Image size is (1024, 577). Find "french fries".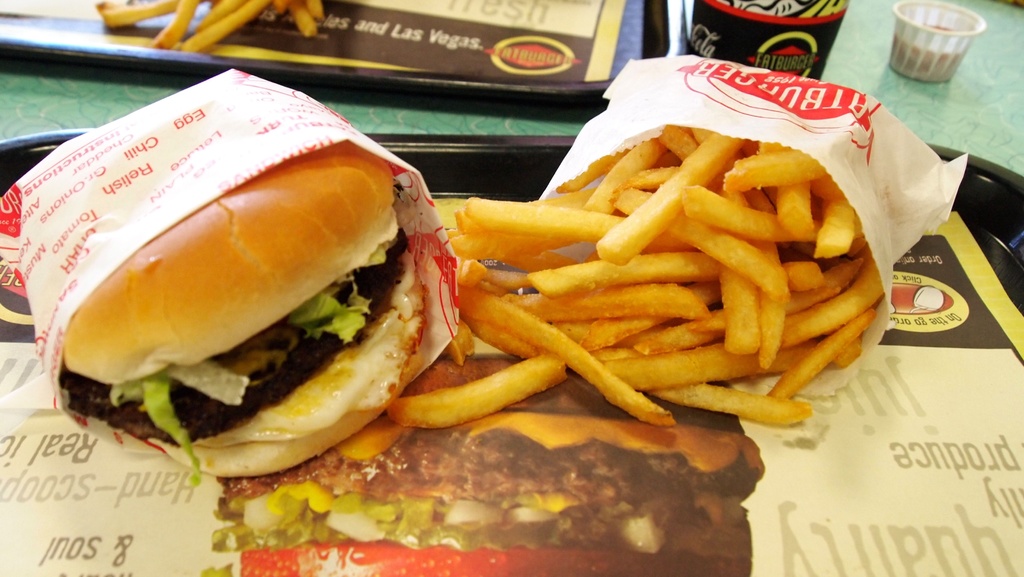
left=769, top=306, right=876, bottom=412.
